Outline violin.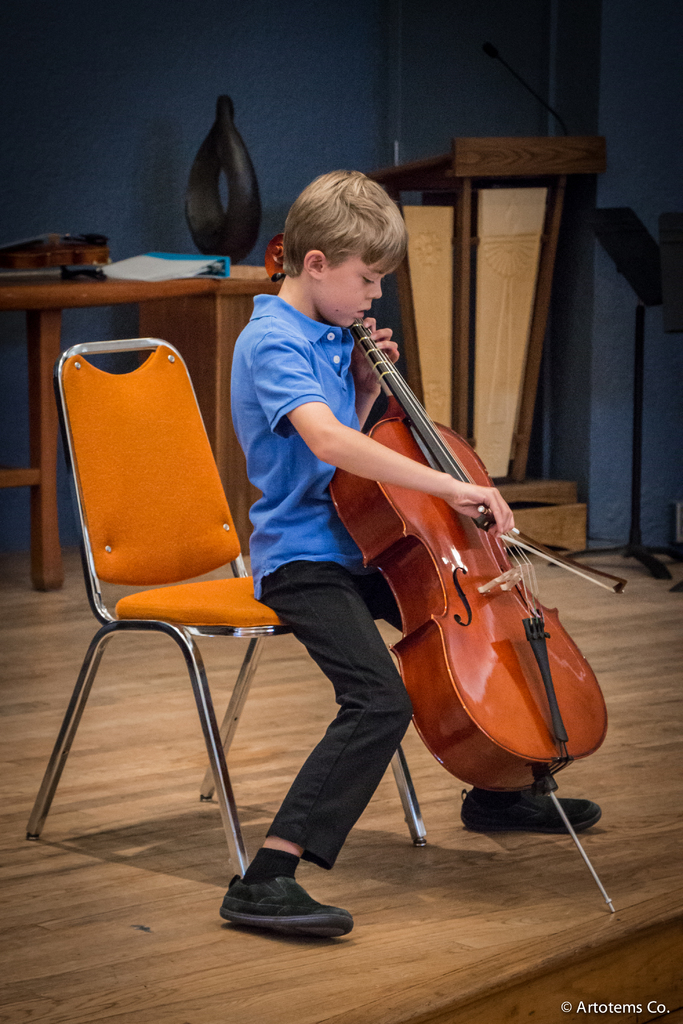
Outline: left=315, top=188, right=572, bottom=767.
